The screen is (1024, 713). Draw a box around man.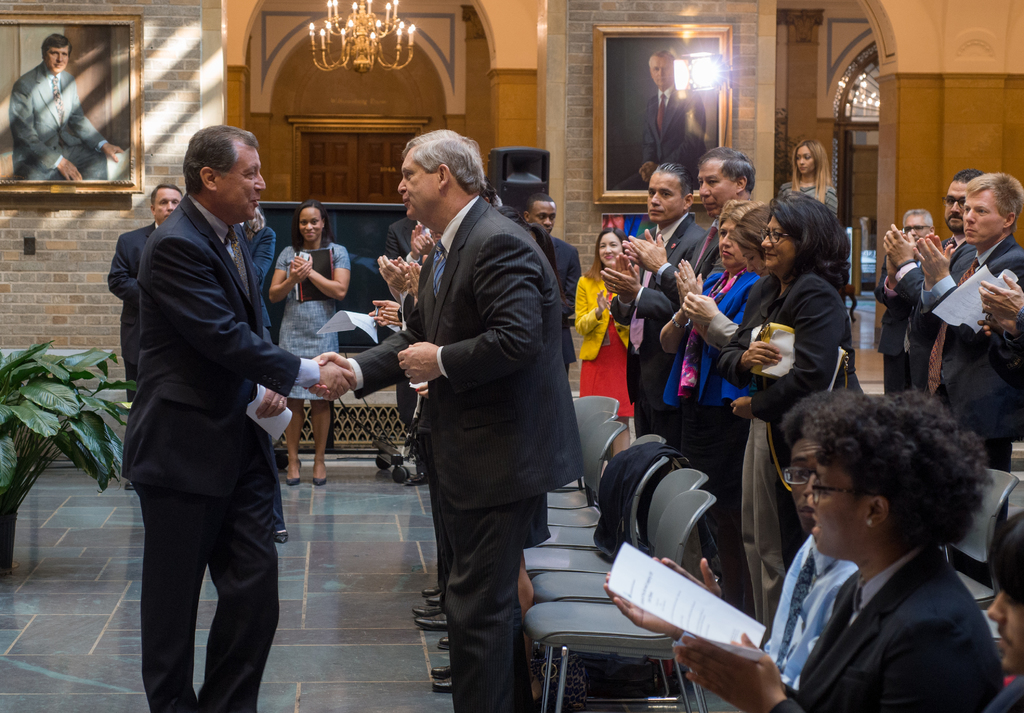
<region>102, 92, 314, 712</region>.
